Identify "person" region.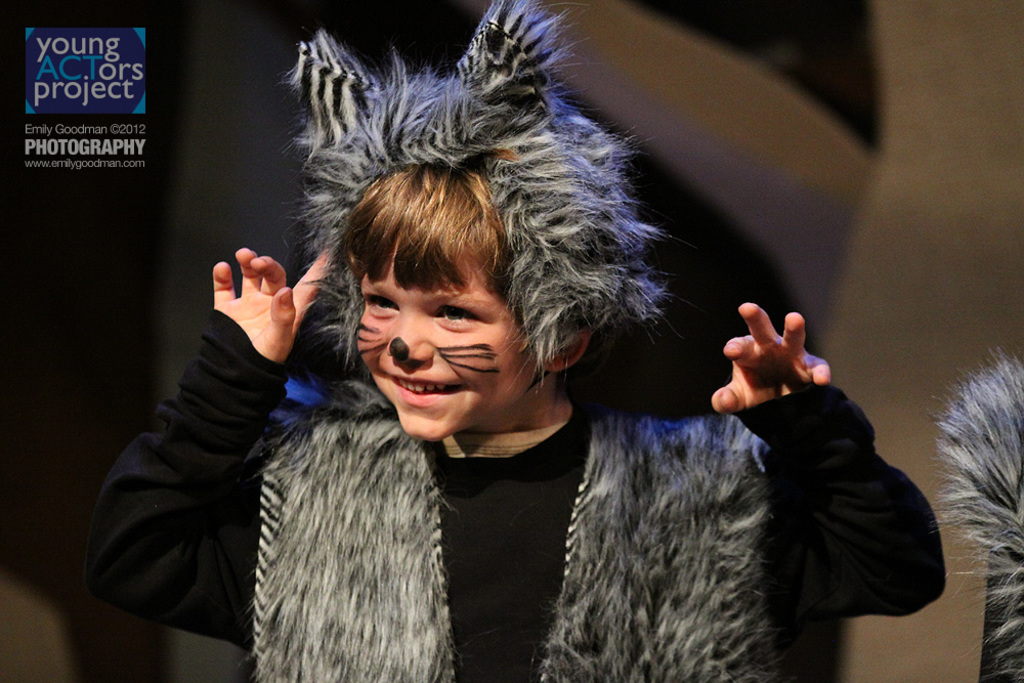
Region: bbox=[76, 0, 947, 682].
